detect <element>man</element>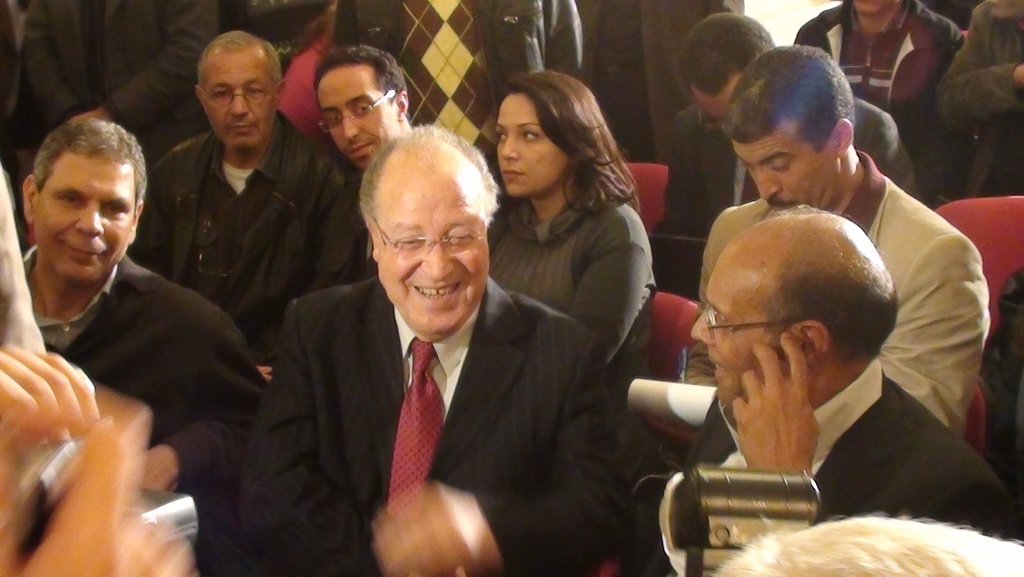
BBox(0, 96, 272, 498)
